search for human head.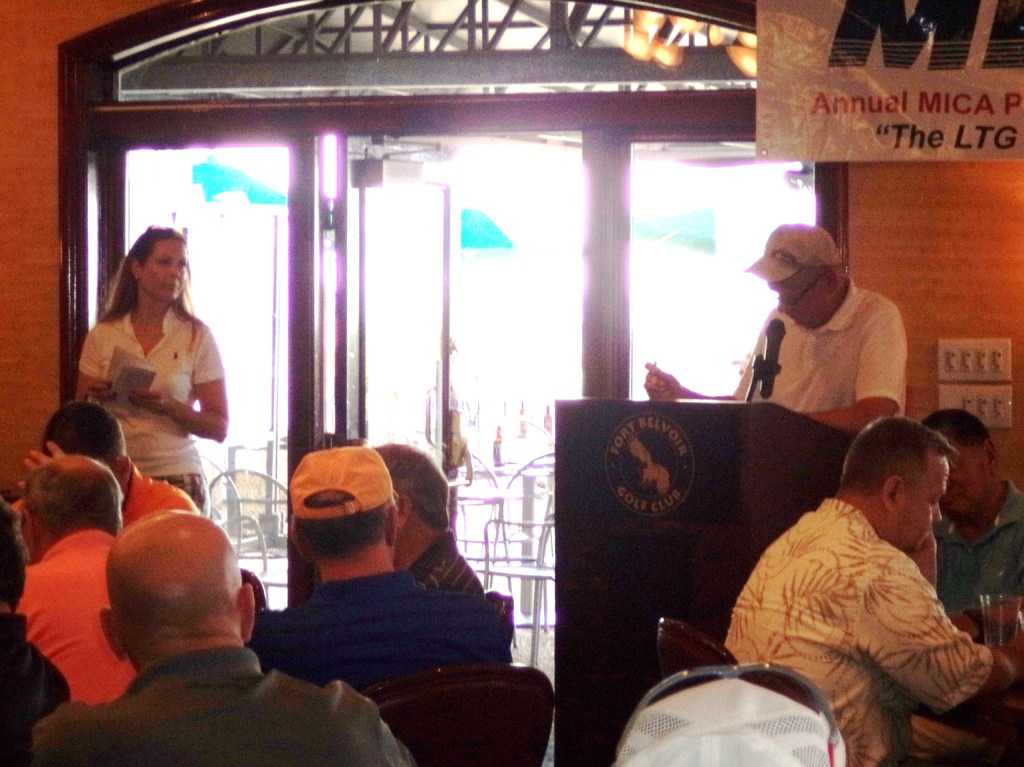
Found at Rect(845, 416, 954, 550).
